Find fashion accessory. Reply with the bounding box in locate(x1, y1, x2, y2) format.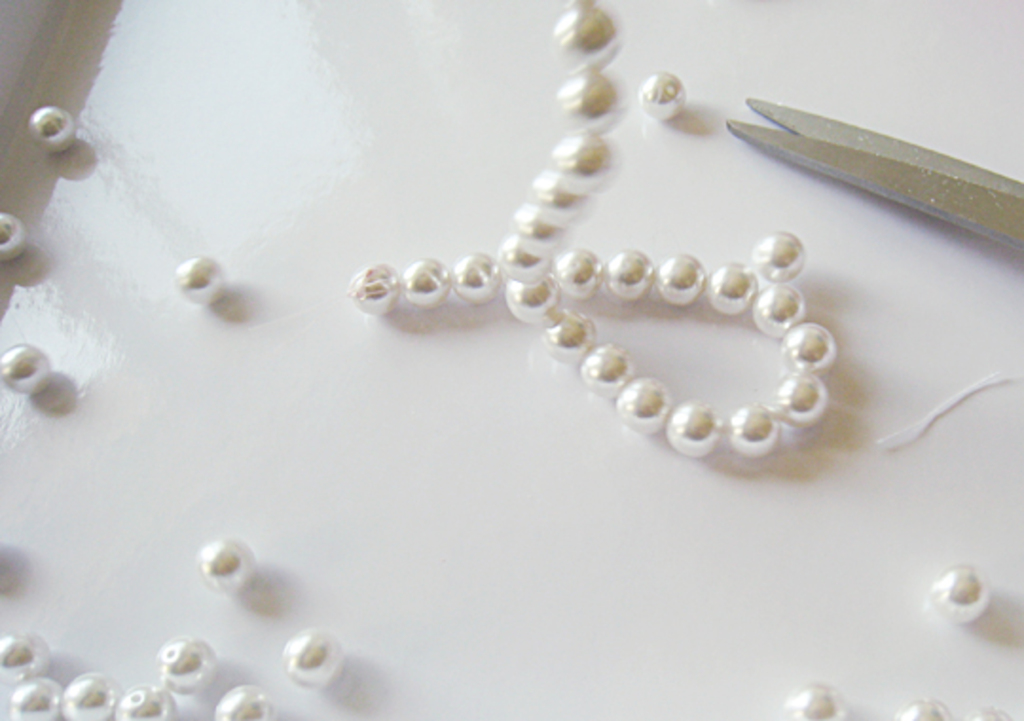
locate(4, 353, 44, 387).
